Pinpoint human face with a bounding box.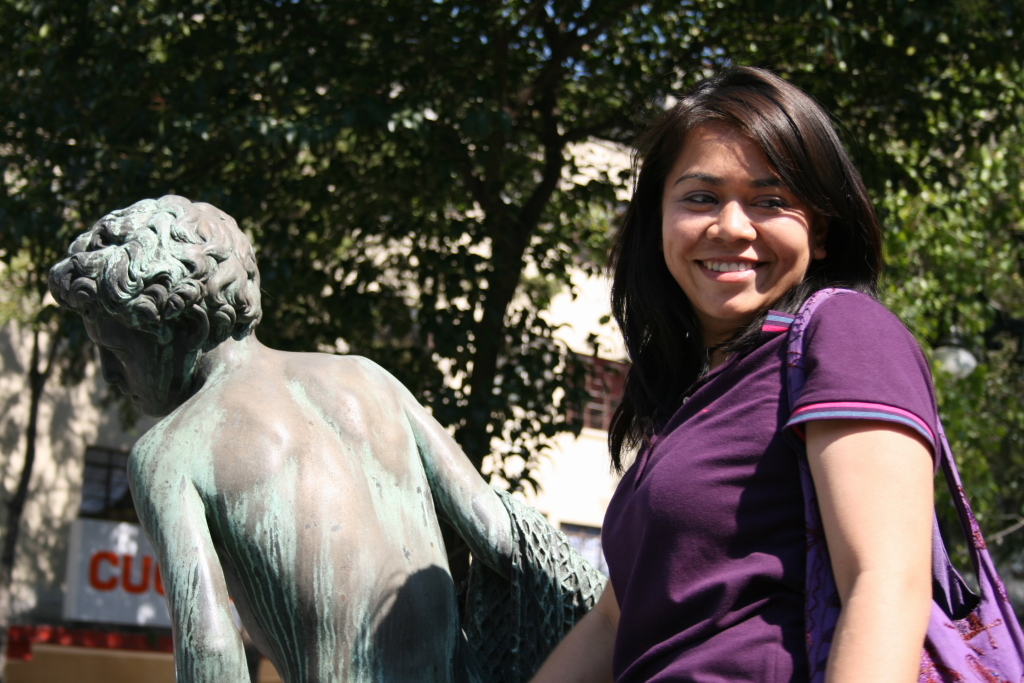
<box>655,111,808,325</box>.
